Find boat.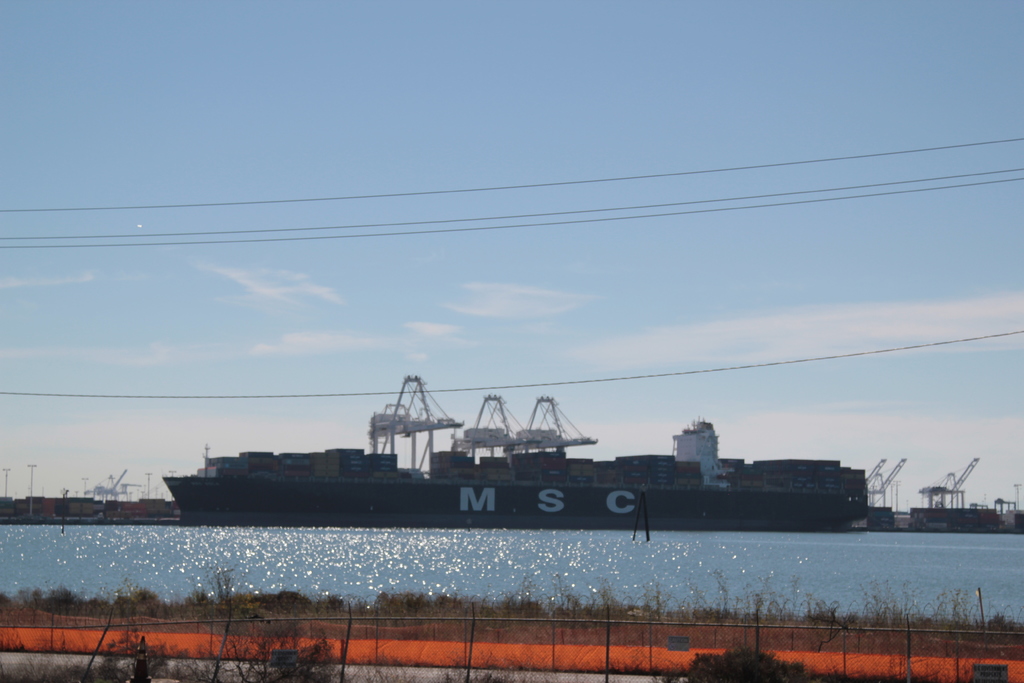
bbox=[124, 361, 883, 527].
